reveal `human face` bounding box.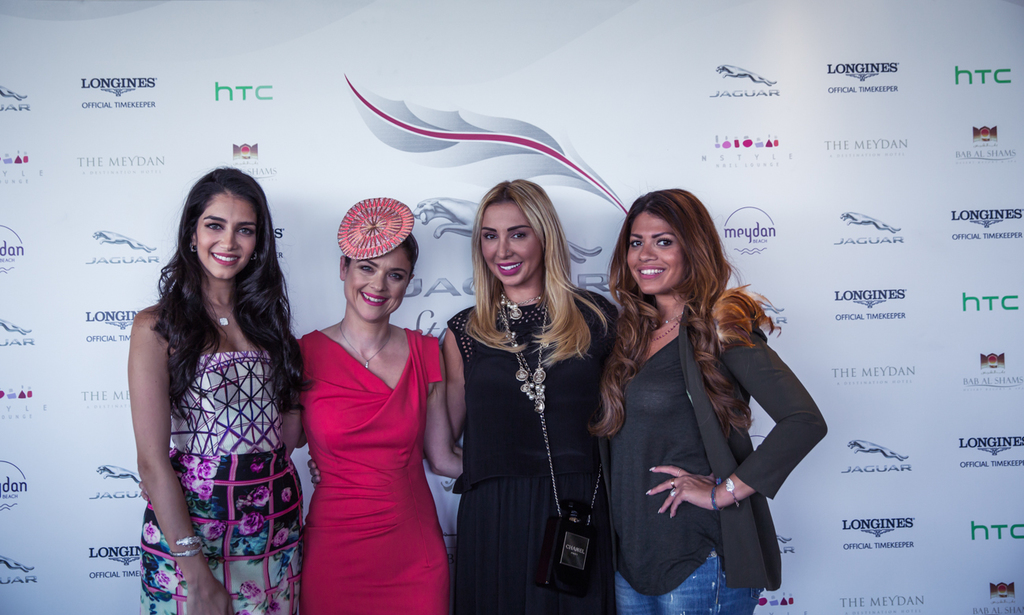
Revealed: crop(193, 188, 257, 286).
